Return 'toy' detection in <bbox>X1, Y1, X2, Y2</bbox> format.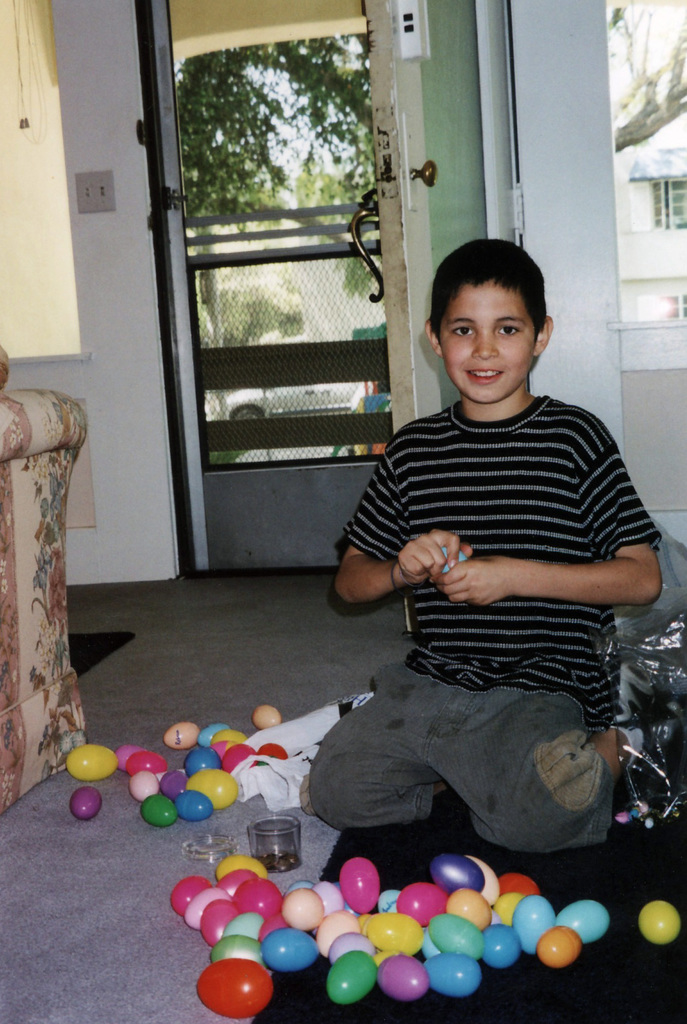
<bbox>197, 961, 276, 1010</bbox>.
